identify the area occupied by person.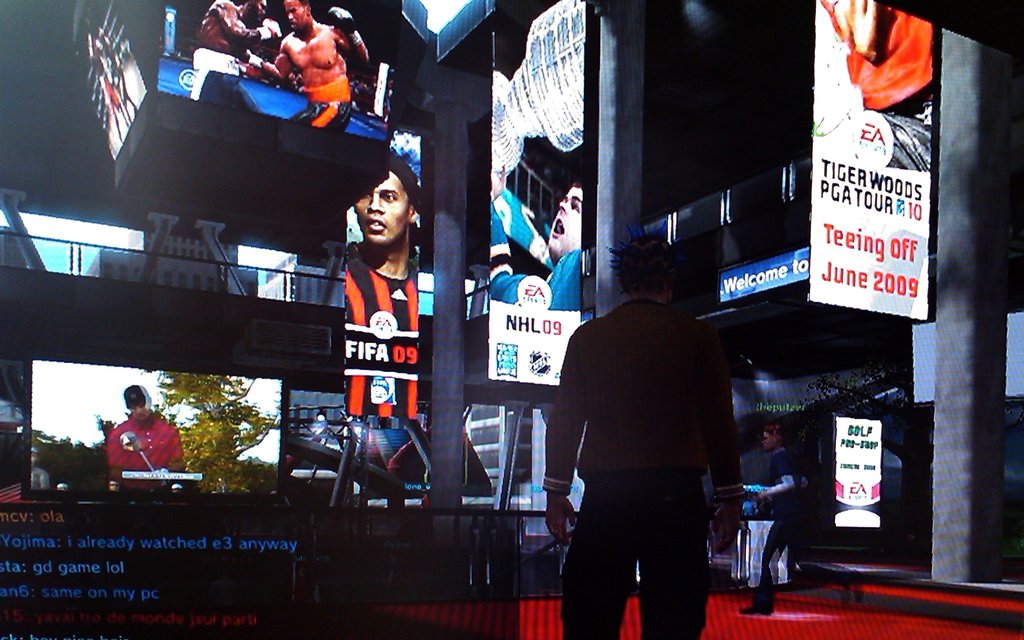
Area: <box>836,0,931,172</box>.
